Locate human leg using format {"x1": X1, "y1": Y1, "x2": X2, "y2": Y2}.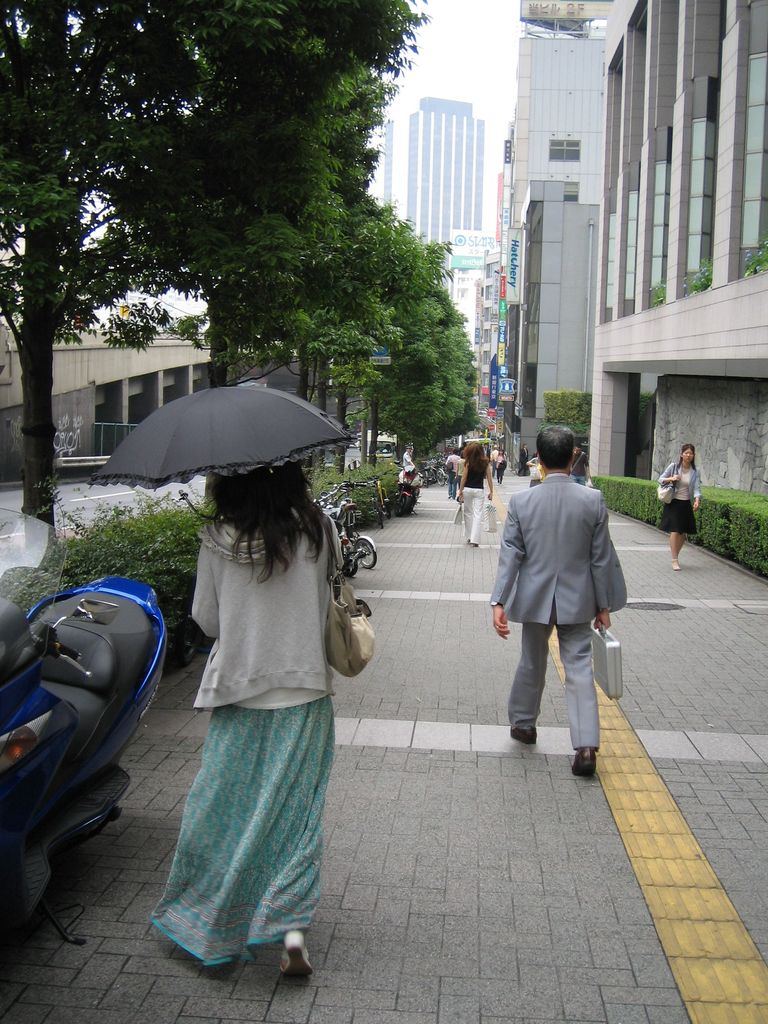
{"x1": 472, "y1": 484, "x2": 487, "y2": 549}.
